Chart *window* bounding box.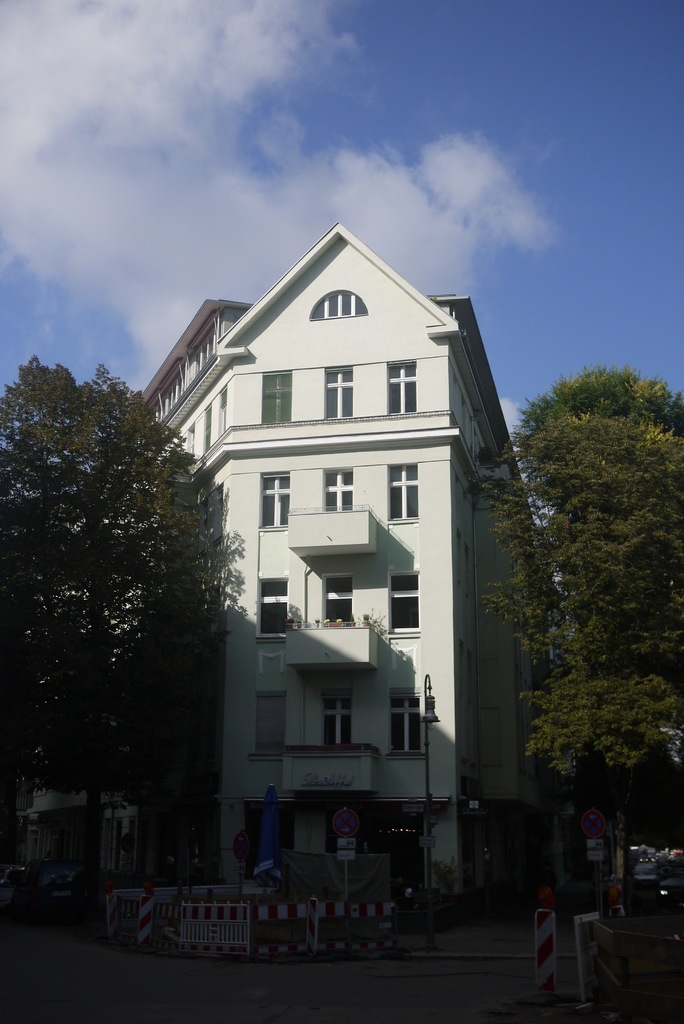
Charted: {"x1": 387, "y1": 361, "x2": 418, "y2": 415}.
